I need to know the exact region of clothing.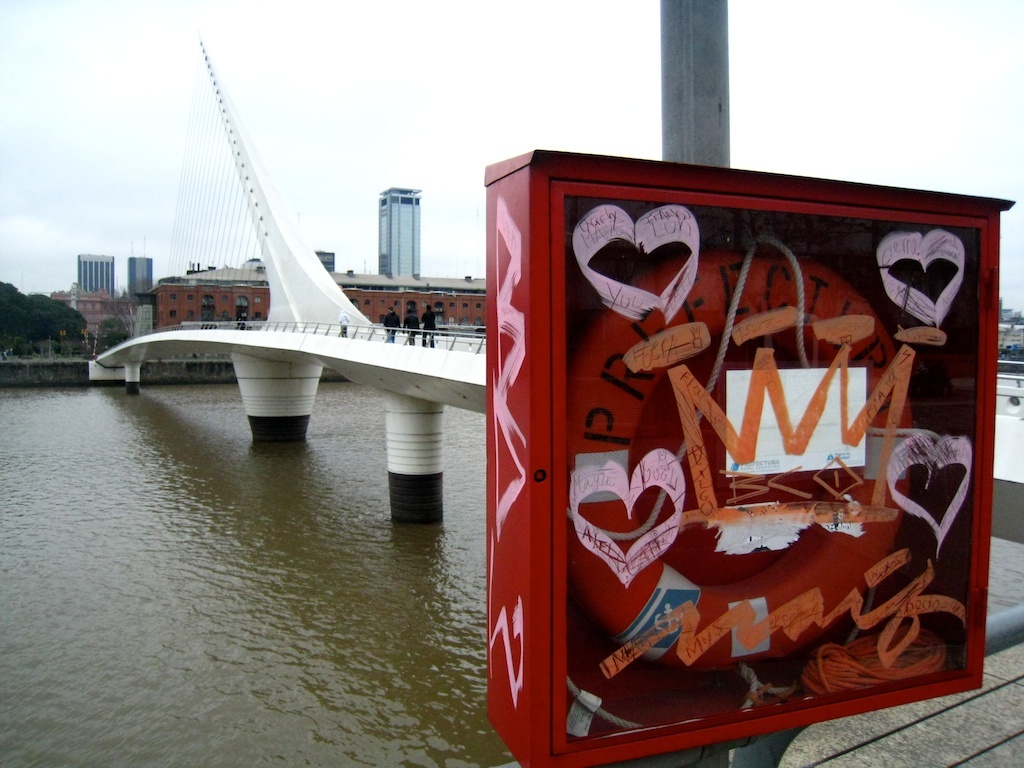
Region: (403,336,416,342).
